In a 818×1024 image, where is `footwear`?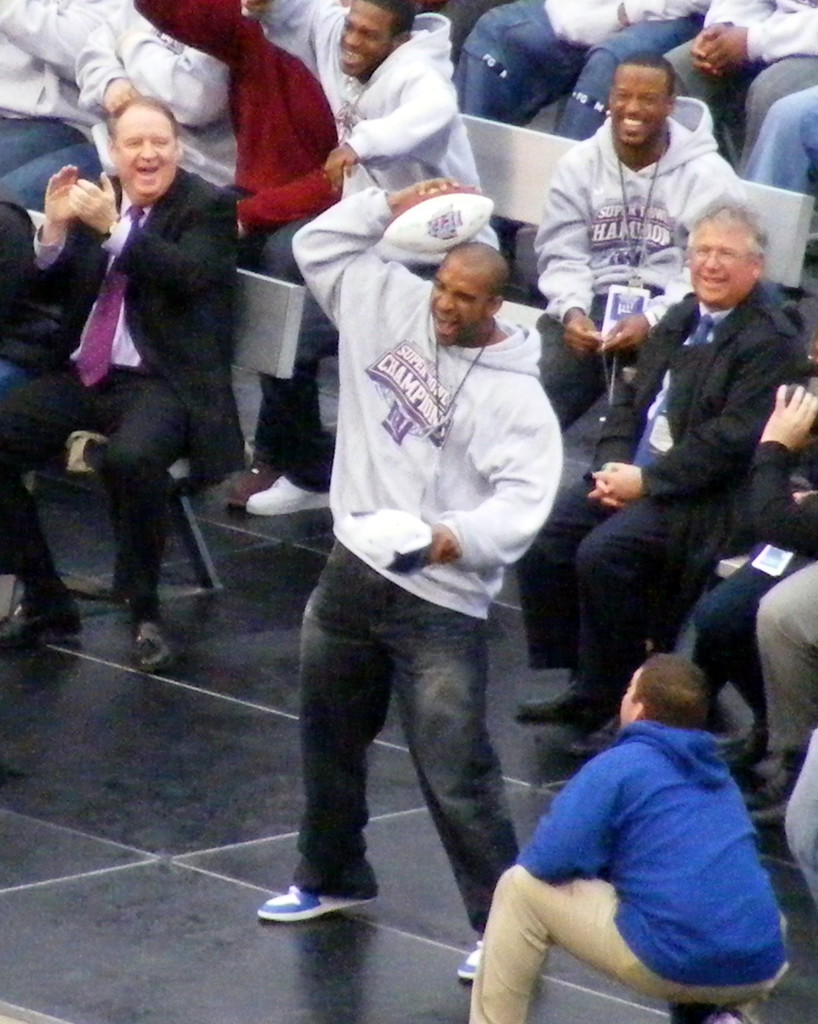
bbox(451, 935, 481, 981).
